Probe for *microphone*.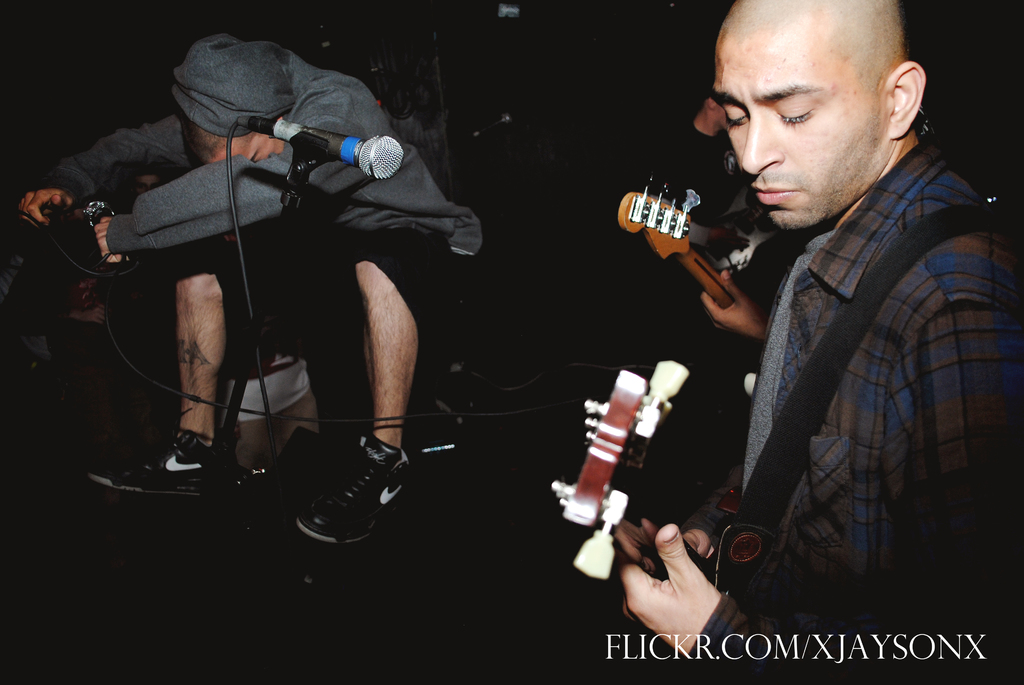
Probe result: (237, 111, 410, 182).
